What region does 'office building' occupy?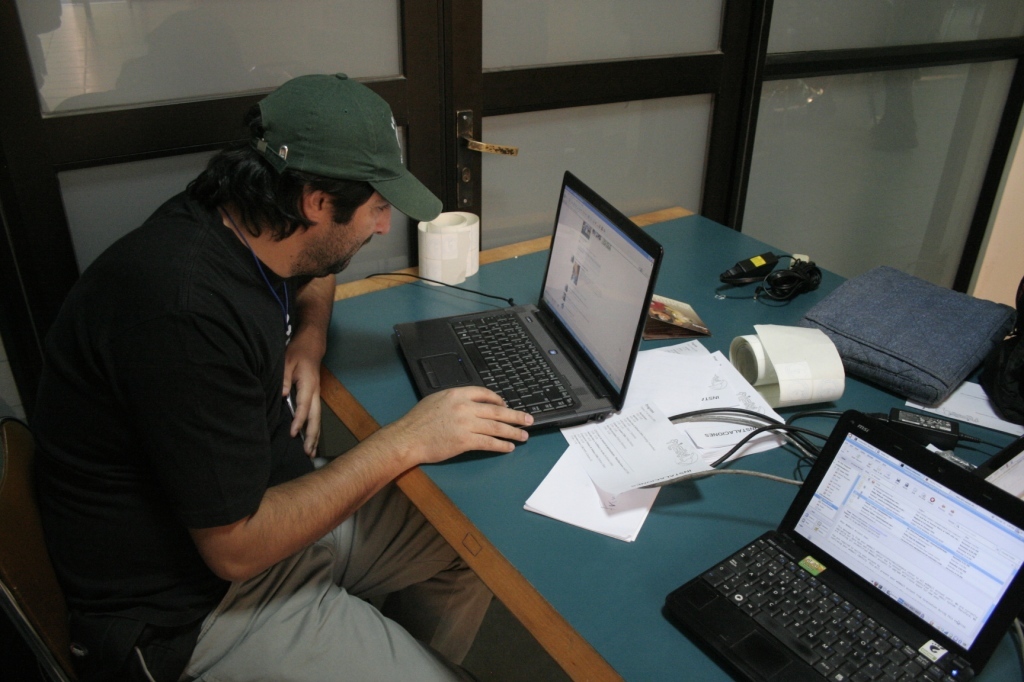
147 31 1008 681.
